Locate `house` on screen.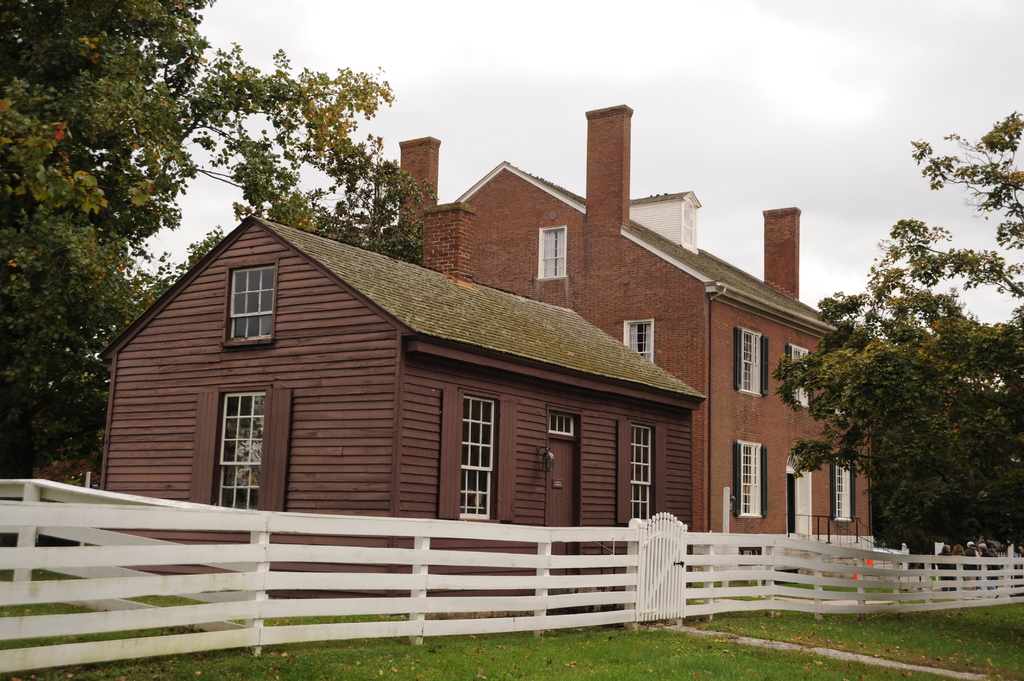
On screen at 378/95/906/549.
